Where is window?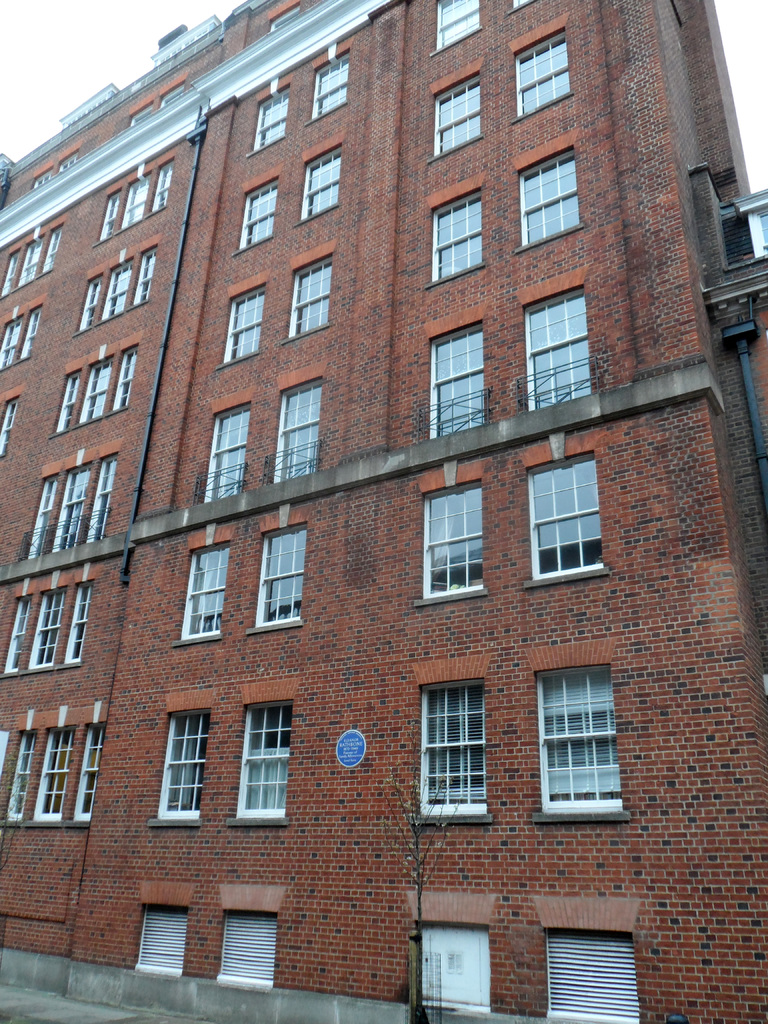
[left=522, top=290, right=590, bottom=410].
